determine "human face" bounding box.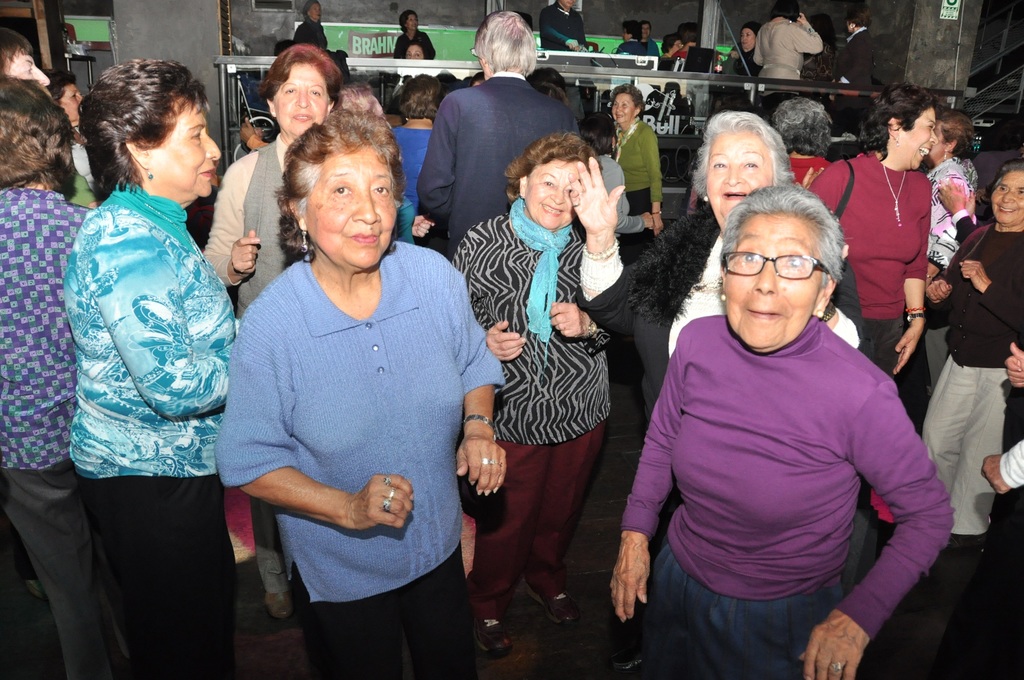
Determined: box(276, 66, 330, 134).
